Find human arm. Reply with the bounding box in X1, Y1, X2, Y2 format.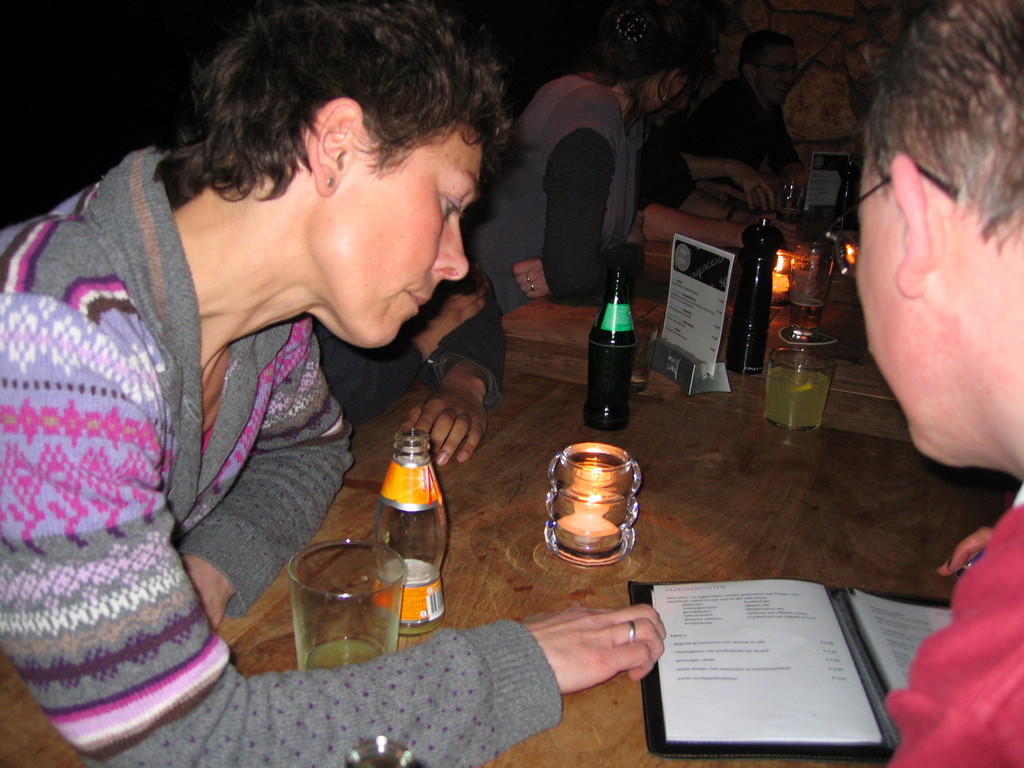
671, 185, 789, 244.
